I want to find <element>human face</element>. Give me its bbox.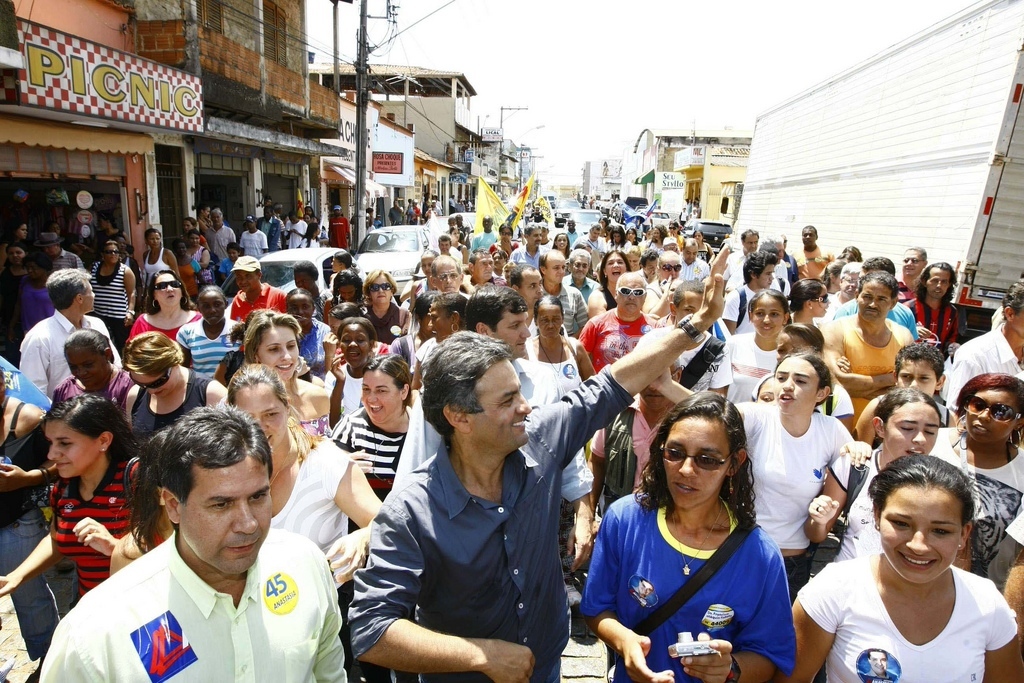
1016 311 1023 339.
